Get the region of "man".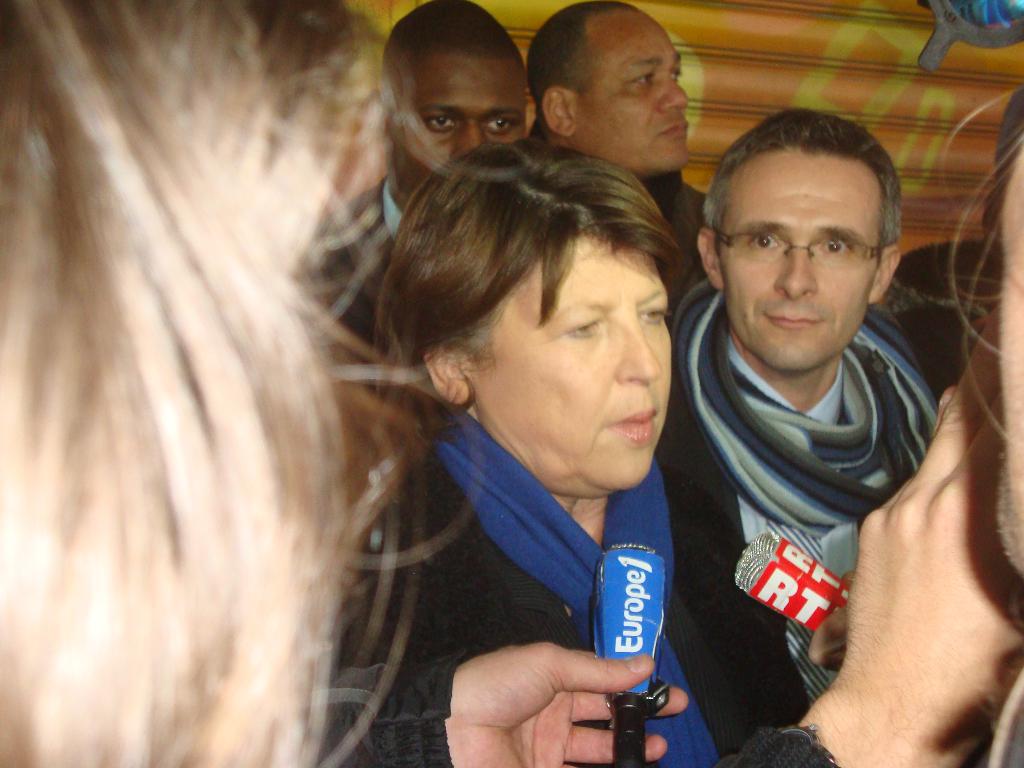
{"left": 309, "top": 0, "right": 534, "bottom": 374}.
